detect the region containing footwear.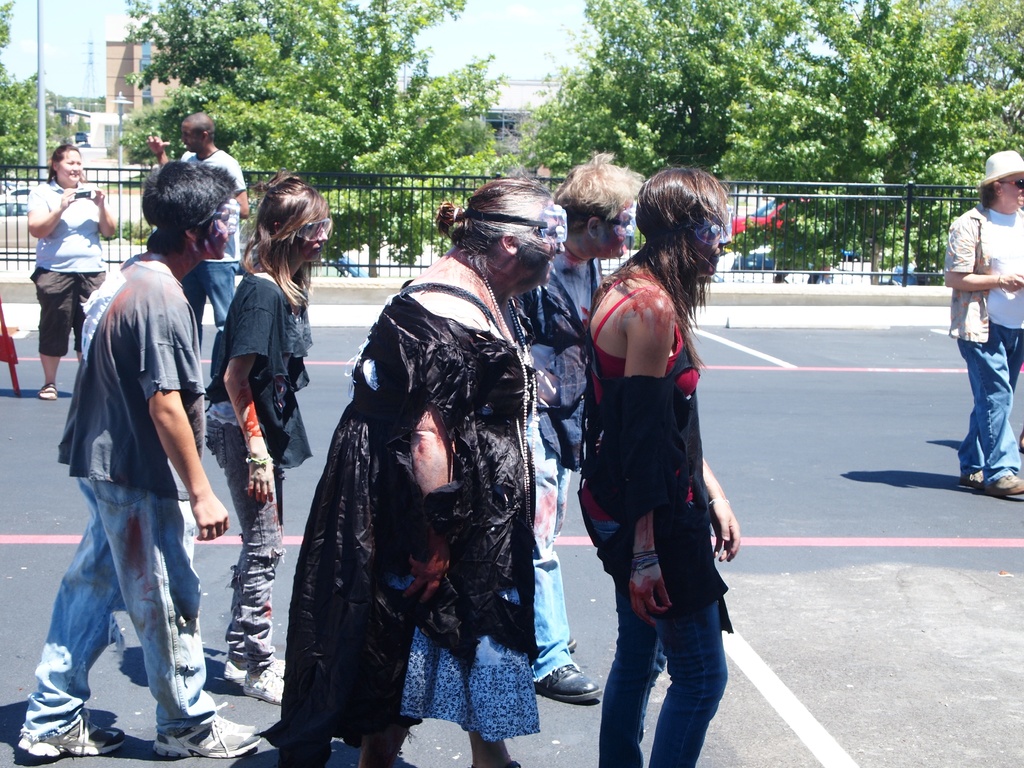
x1=221 y1=648 x2=289 y2=682.
